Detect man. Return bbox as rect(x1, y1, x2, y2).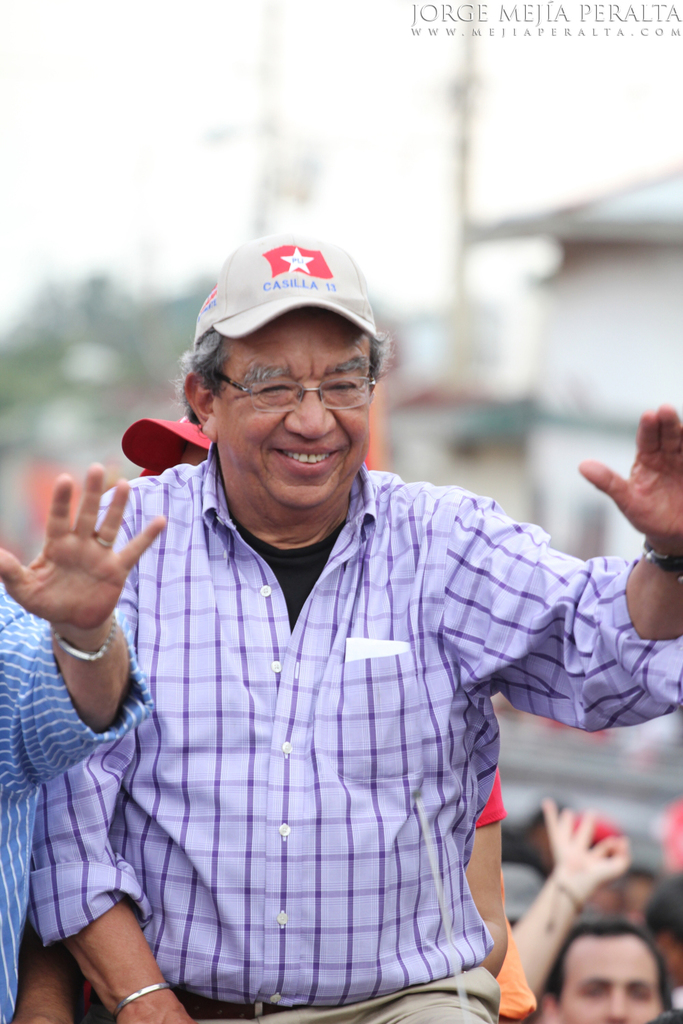
rect(511, 795, 679, 1023).
